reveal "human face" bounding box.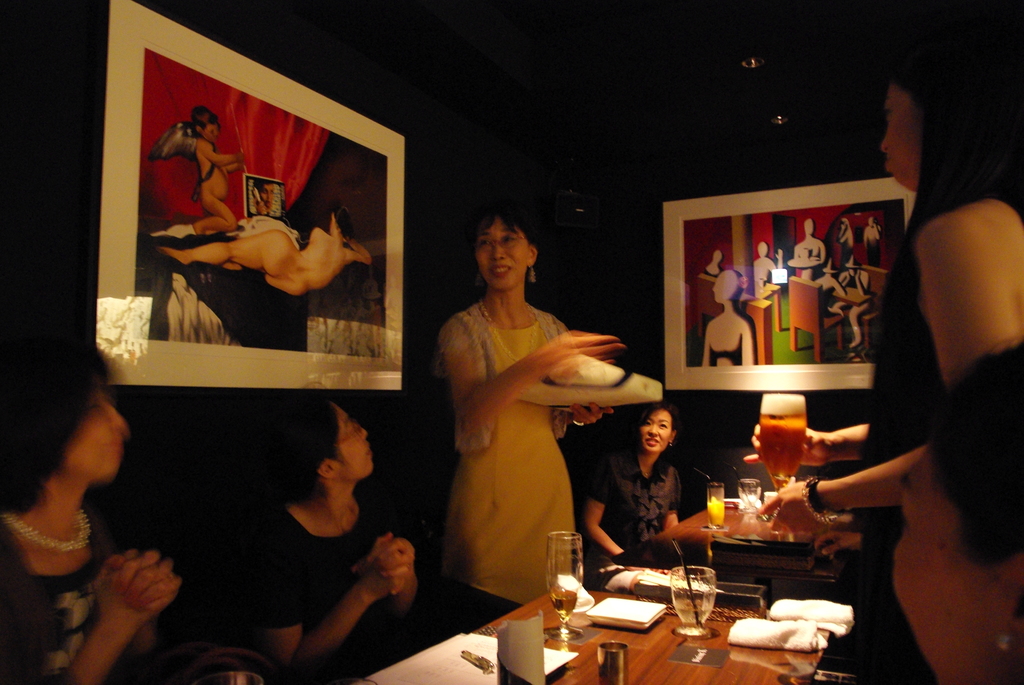
Revealed: region(260, 188, 276, 213).
